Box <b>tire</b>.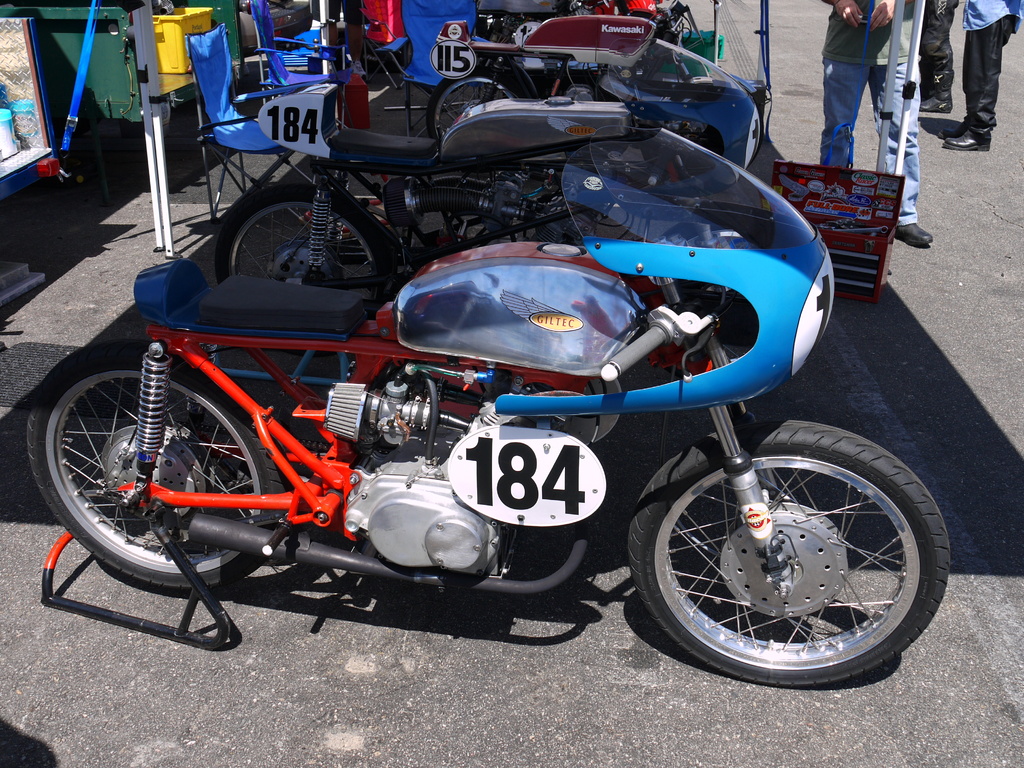
left=26, top=340, right=287, bottom=587.
